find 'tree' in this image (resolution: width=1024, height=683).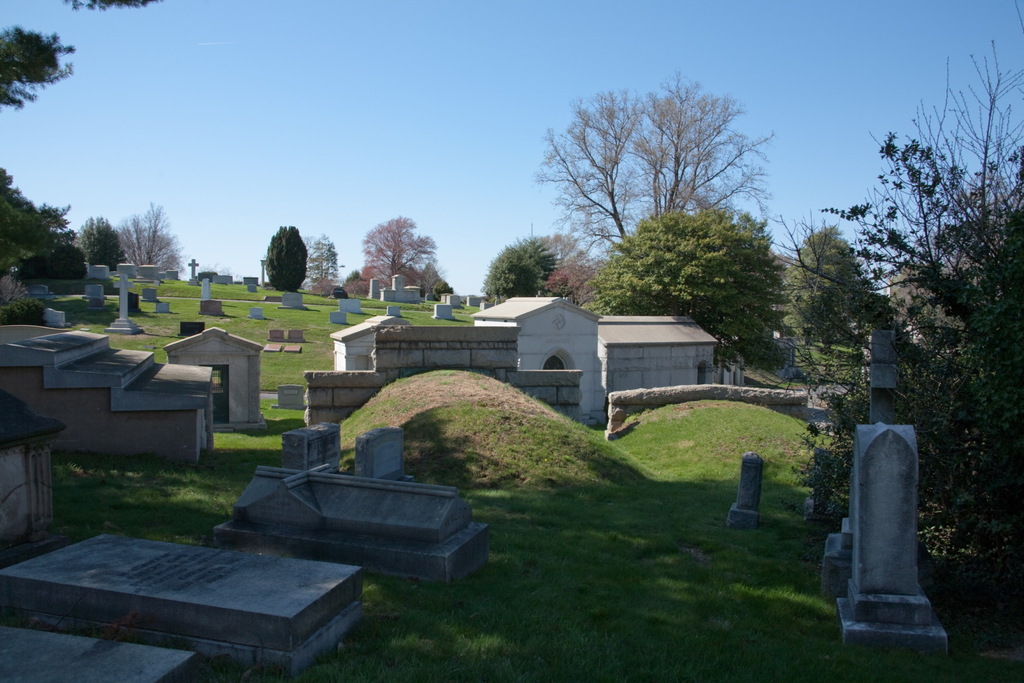
BBox(584, 207, 790, 367).
